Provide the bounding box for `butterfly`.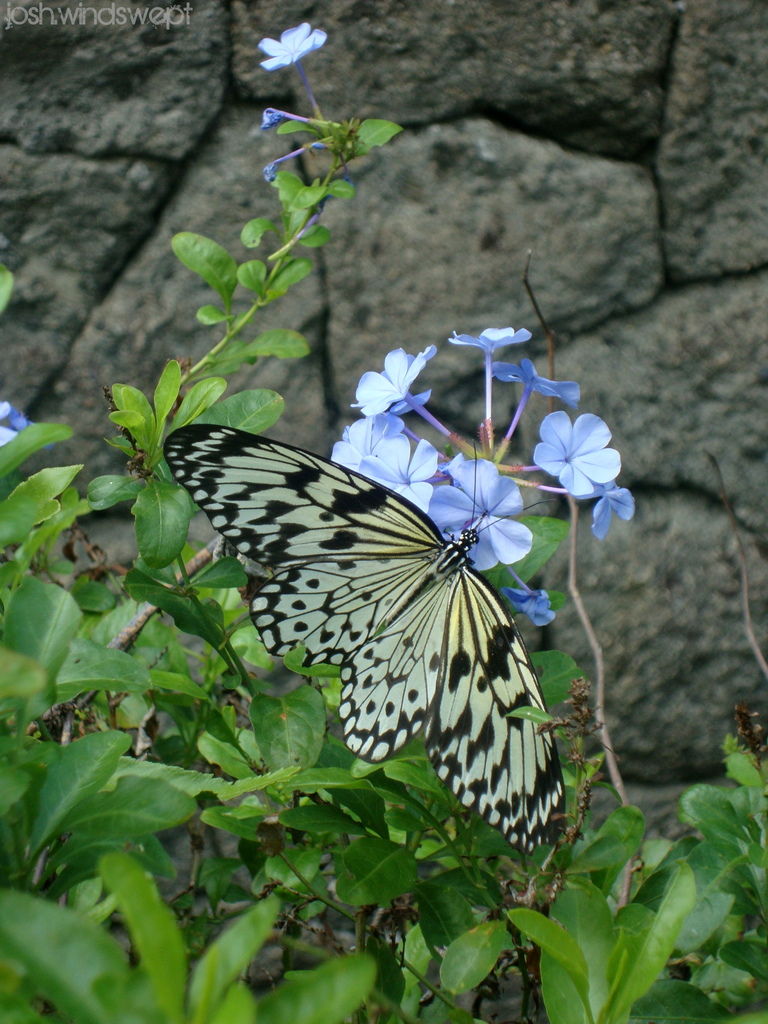
detection(157, 387, 596, 838).
